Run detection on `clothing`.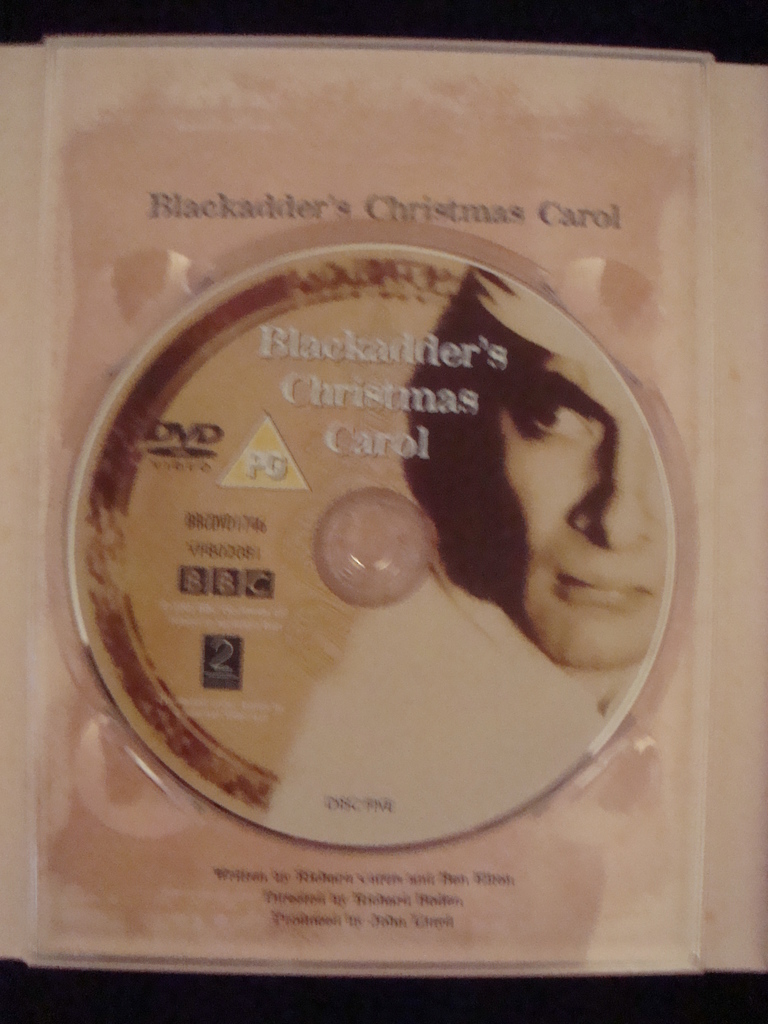
Result: left=252, top=570, right=642, bottom=834.
